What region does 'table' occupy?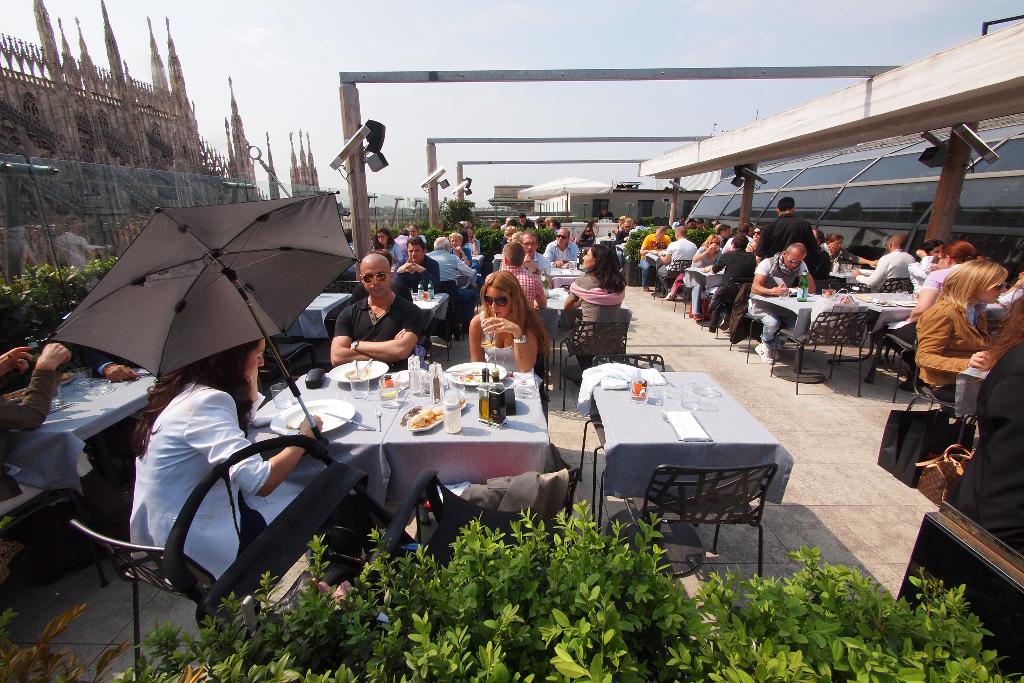
BBox(532, 291, 631, 322).
